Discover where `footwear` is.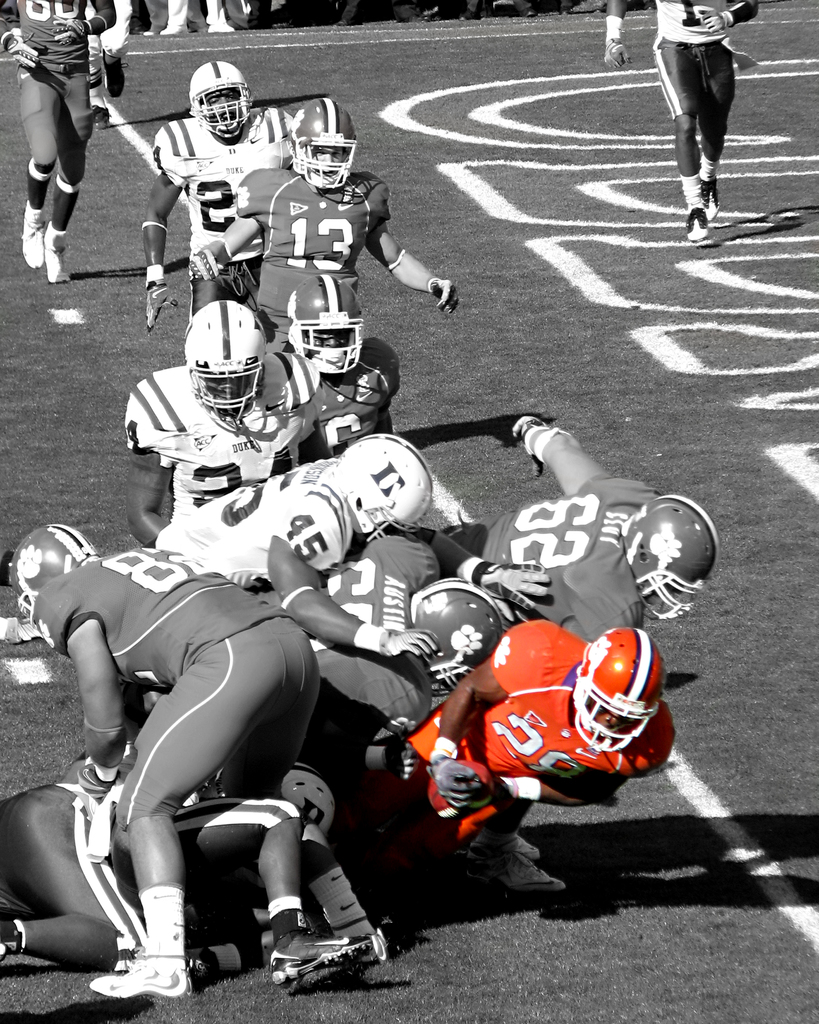
Discovered at bbox=[22, 204, 45, 271].
